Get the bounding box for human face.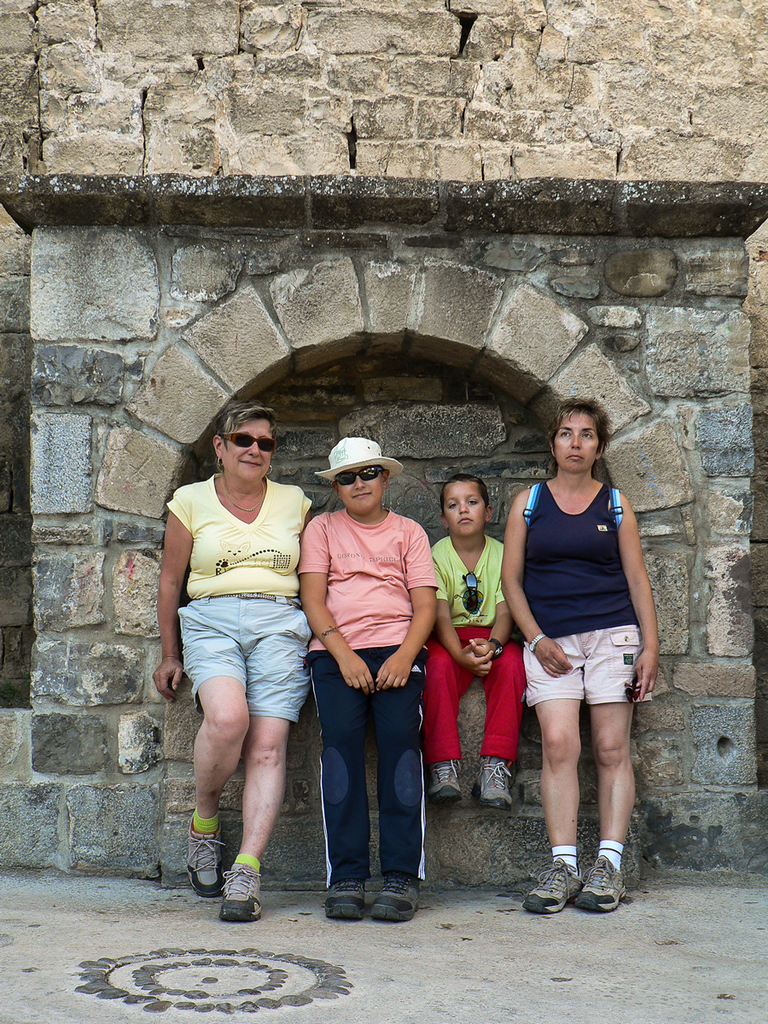
557,406,596,471.
